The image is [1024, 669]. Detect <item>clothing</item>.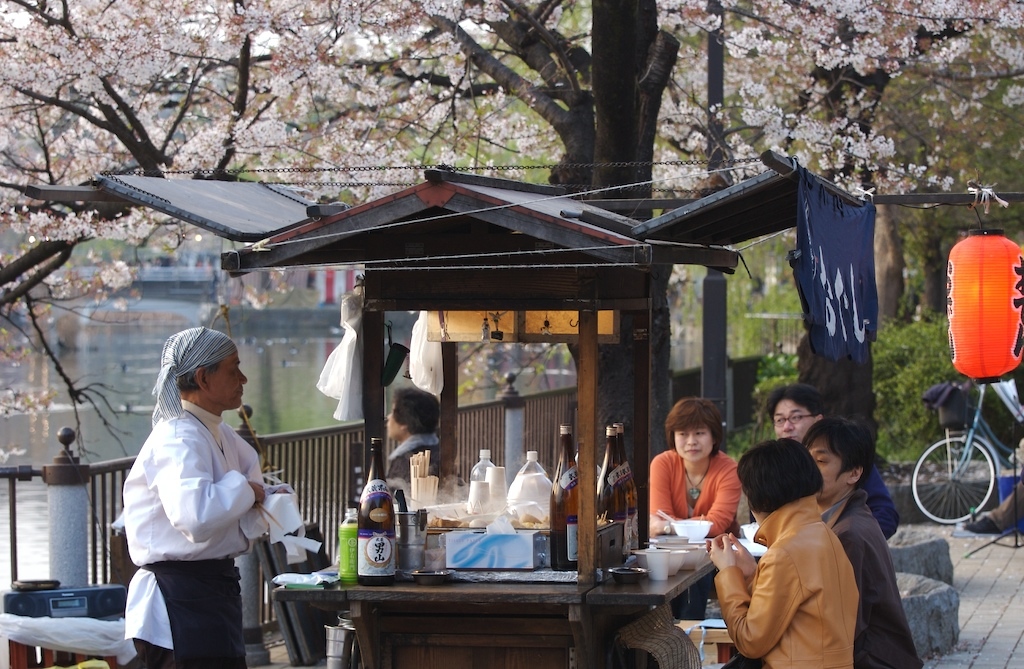
Detection: 645,454,738,593.
